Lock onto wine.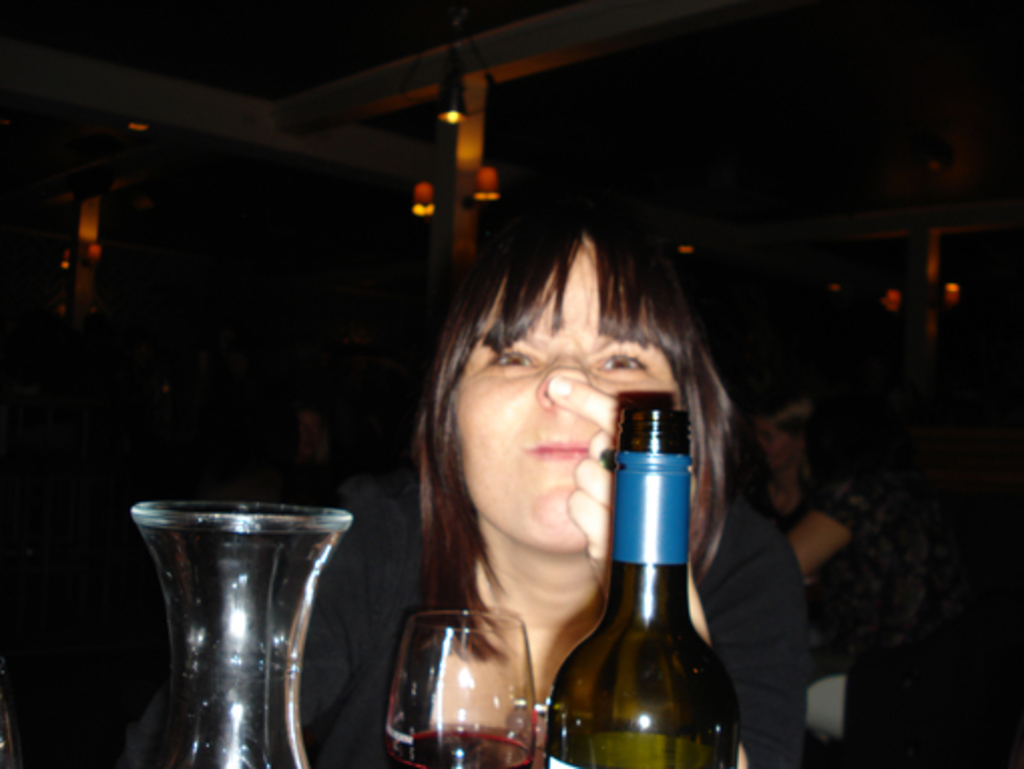
Locked: 536/377/745/749.
